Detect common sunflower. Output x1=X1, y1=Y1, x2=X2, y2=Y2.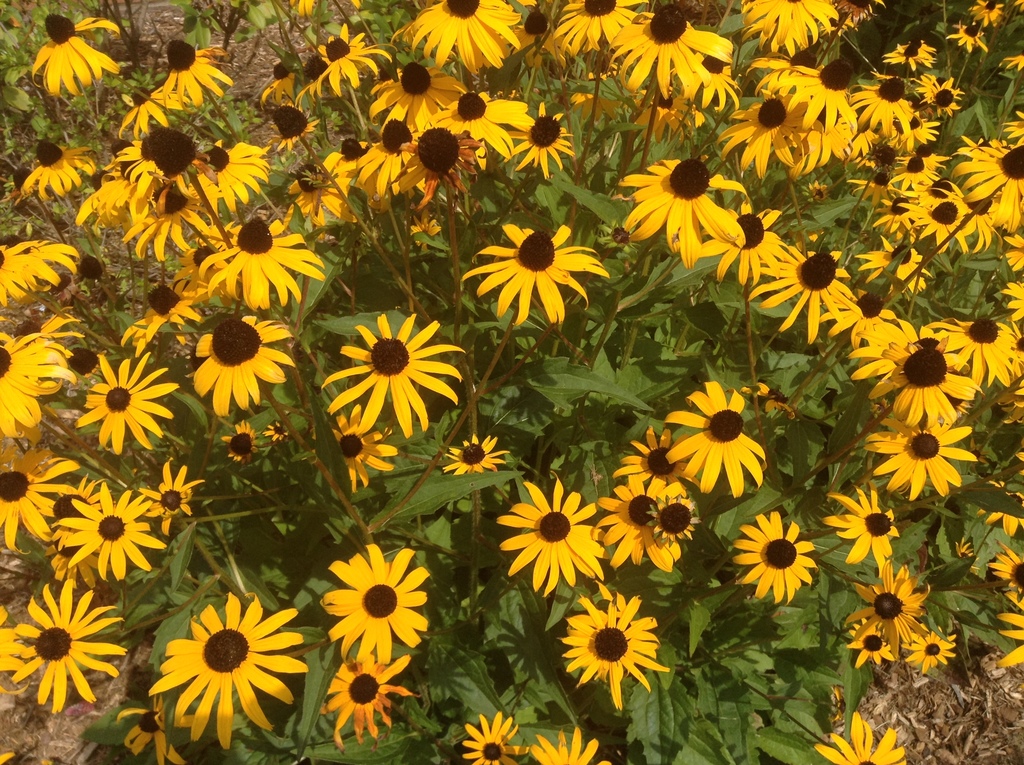
x1=504, y1=103, x2=574, y2=164.
